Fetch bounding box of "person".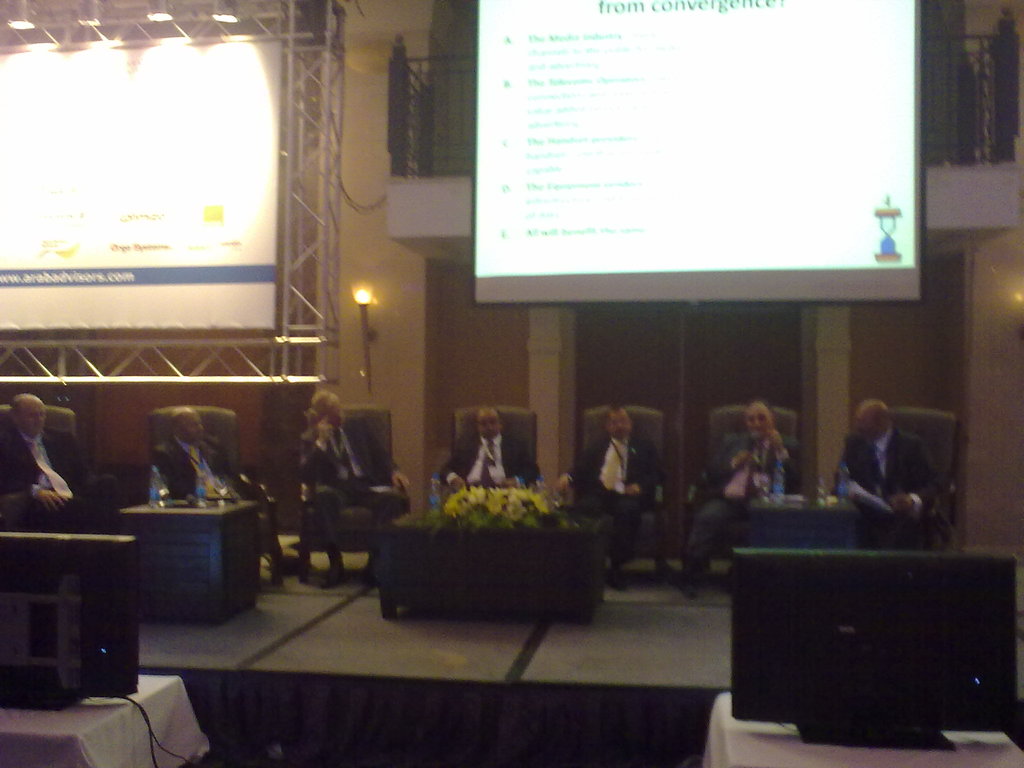
Bbox: locate(149, 404, 260, 553).
